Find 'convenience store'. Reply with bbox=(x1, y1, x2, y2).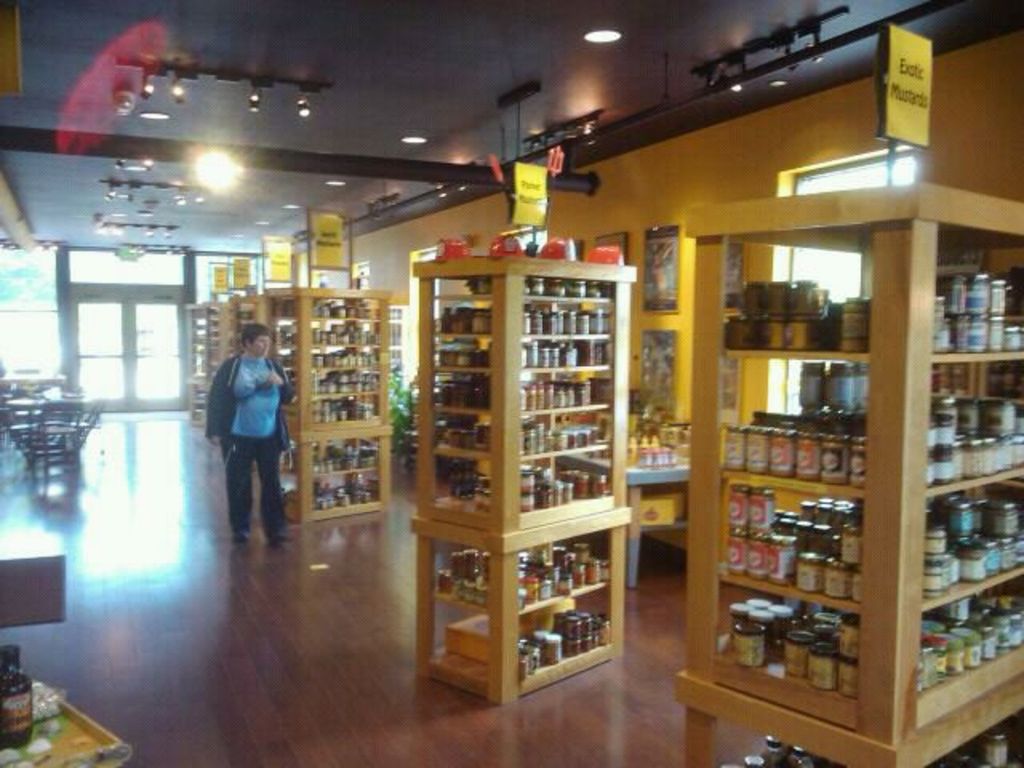
bbox=(0, 0, 1023, 762).
